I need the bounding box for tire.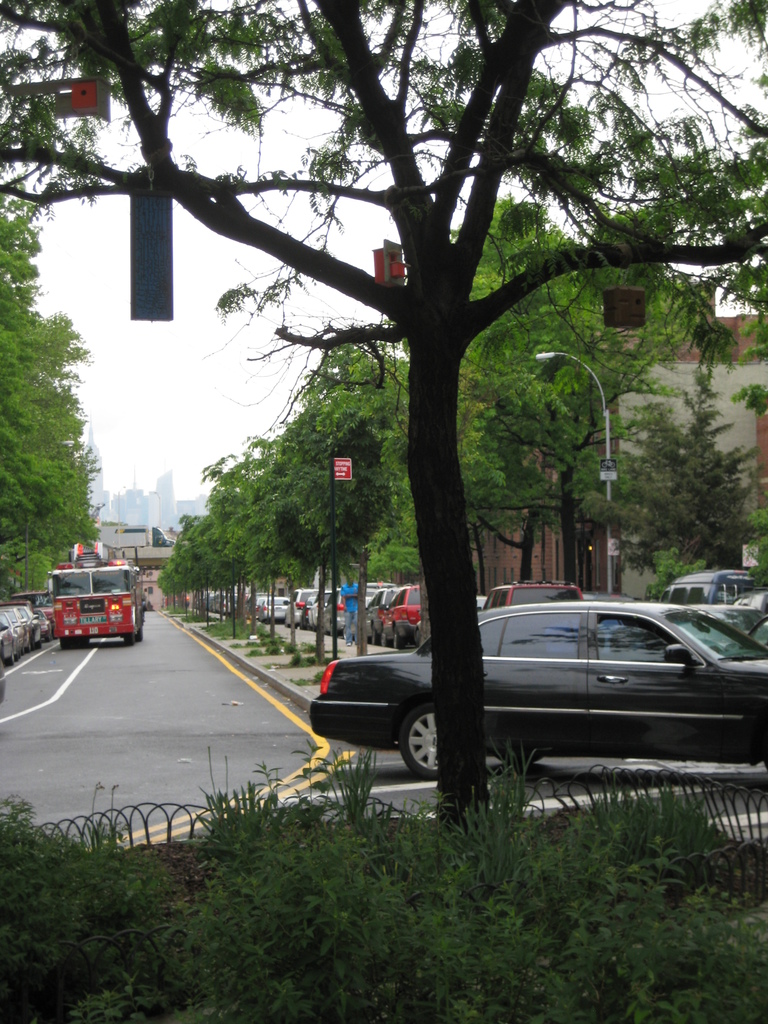
Here it is: [59,634,74,652].
